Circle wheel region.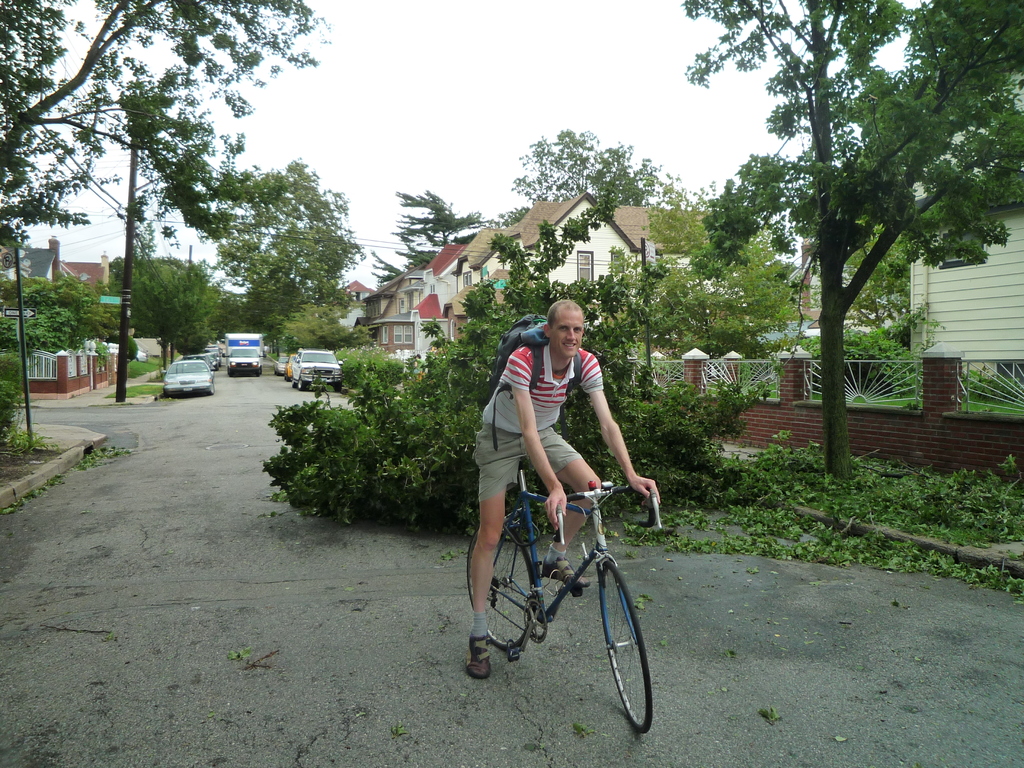
Region: (586, 573, 650, 728).
